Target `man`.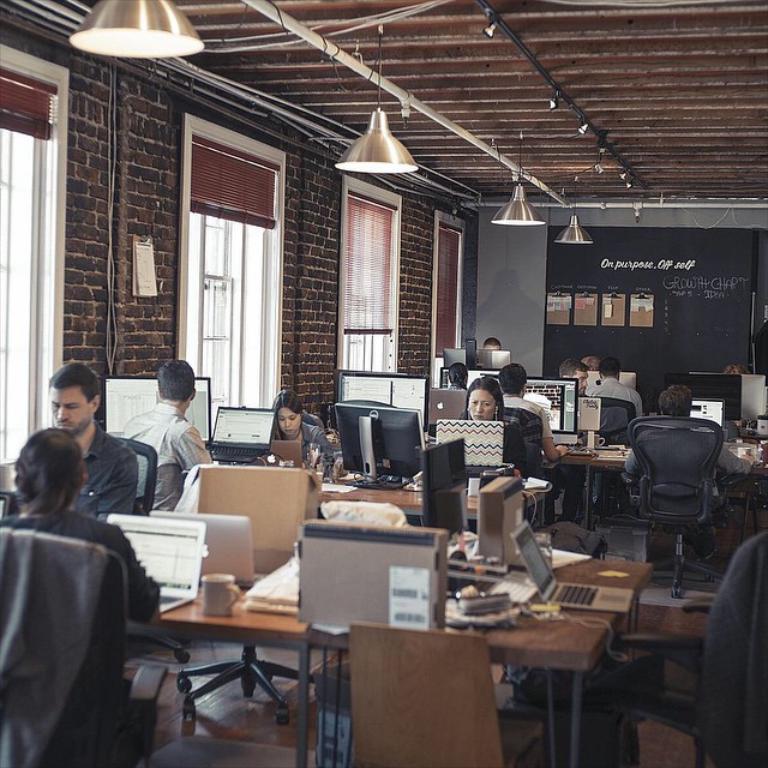
Target region: (x1=588, y1=360, x2=647, y2=421).
